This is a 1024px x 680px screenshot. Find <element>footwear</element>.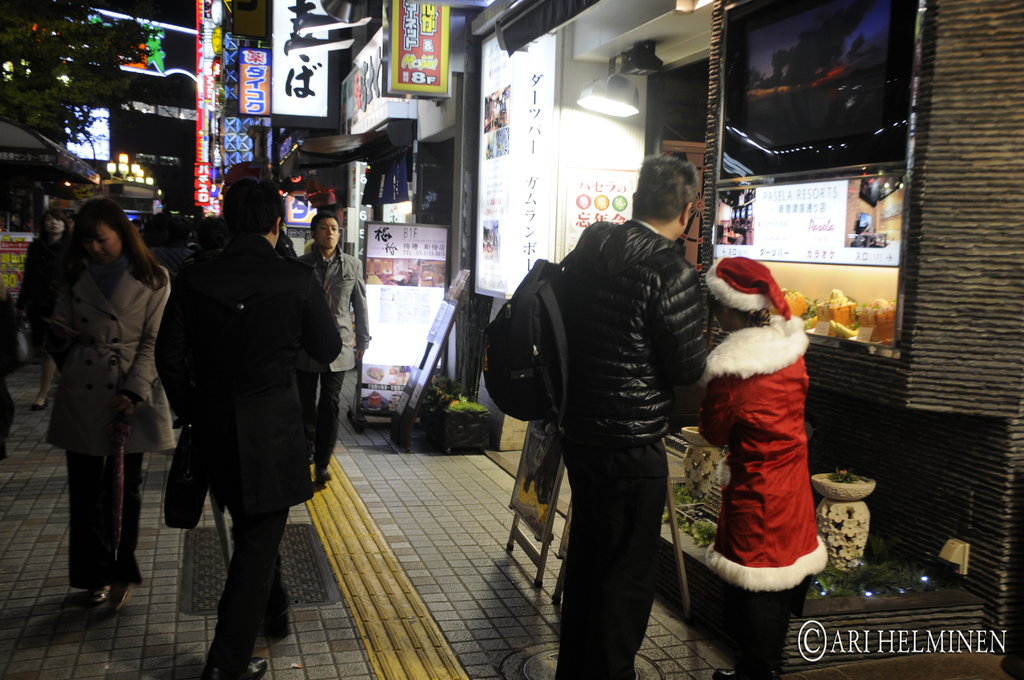
Bounding box: pyautogui.locateOnScreen(29, 397, 51, 409).
